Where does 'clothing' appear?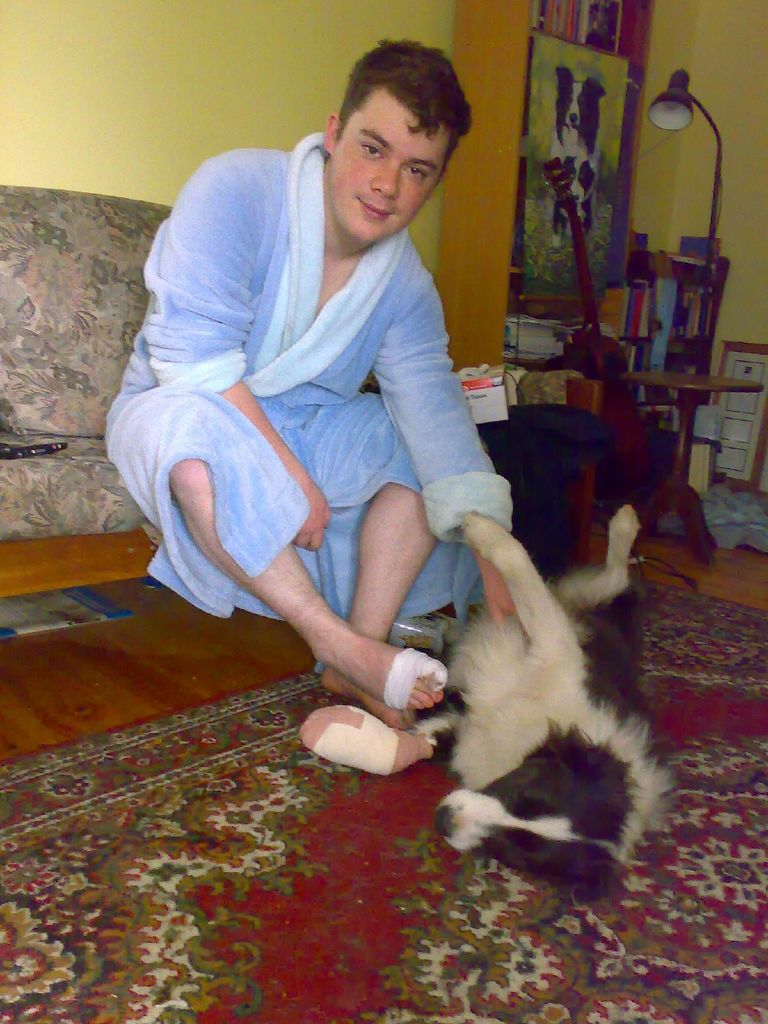
Appears at (131, 109, 530, 727).
